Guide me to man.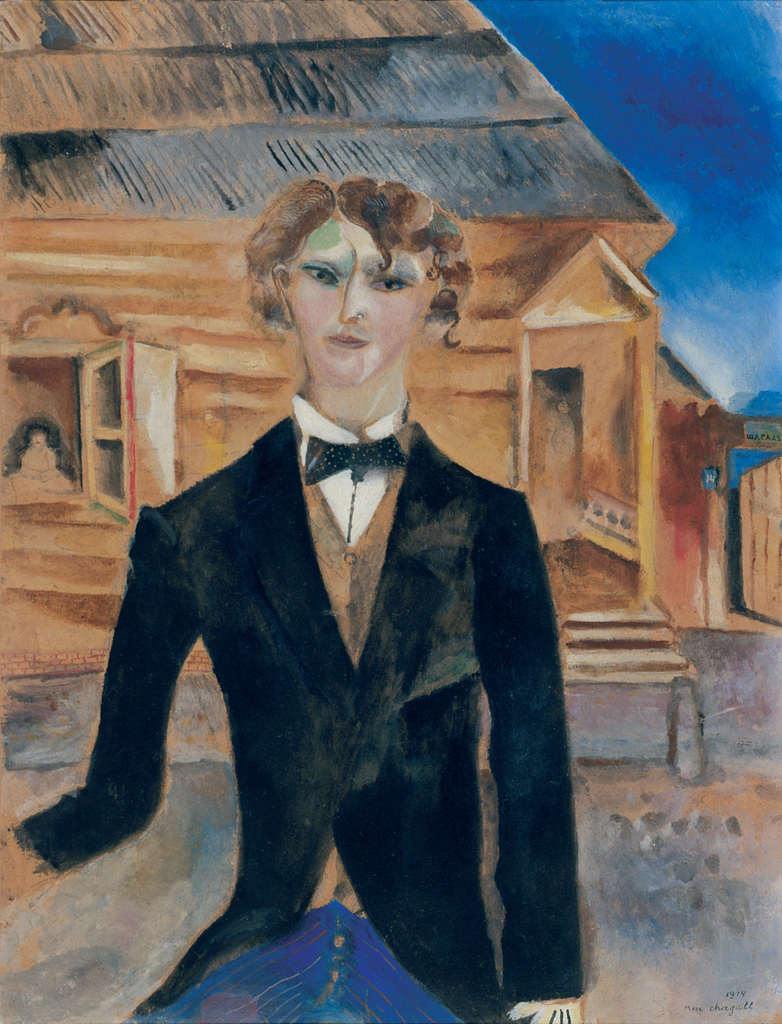
Guidance: pyautogui.locateOnScreen(50, 137, 596, 1023).
